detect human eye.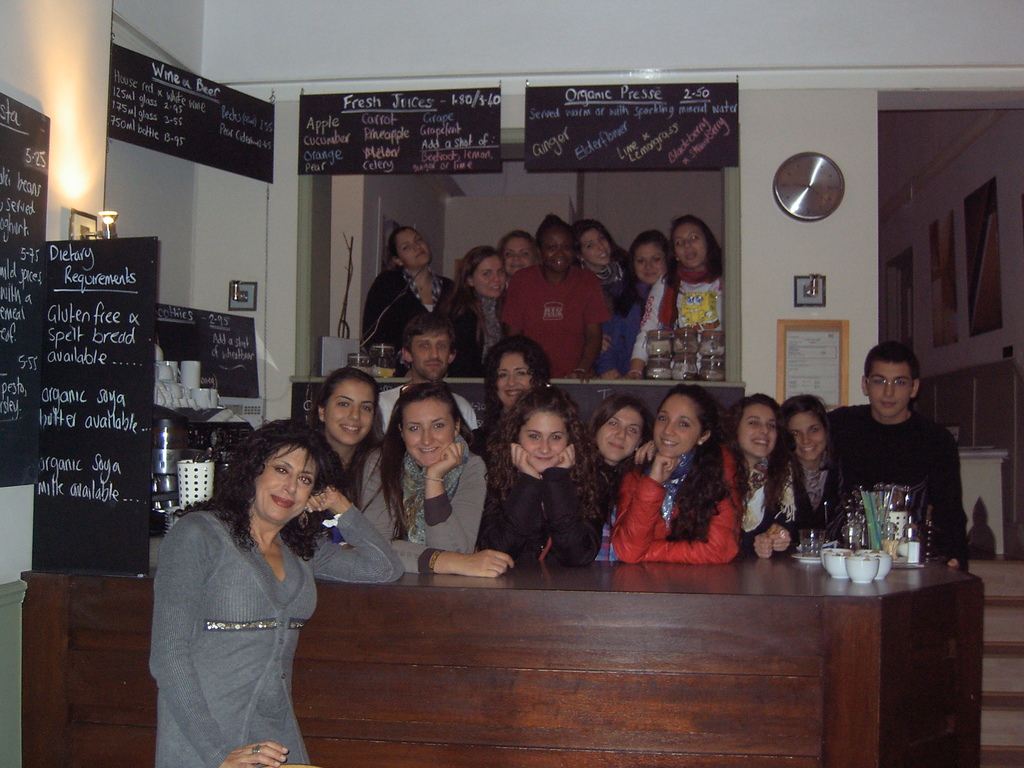
Detected at <region>791, 429, 806, 439</region>.
